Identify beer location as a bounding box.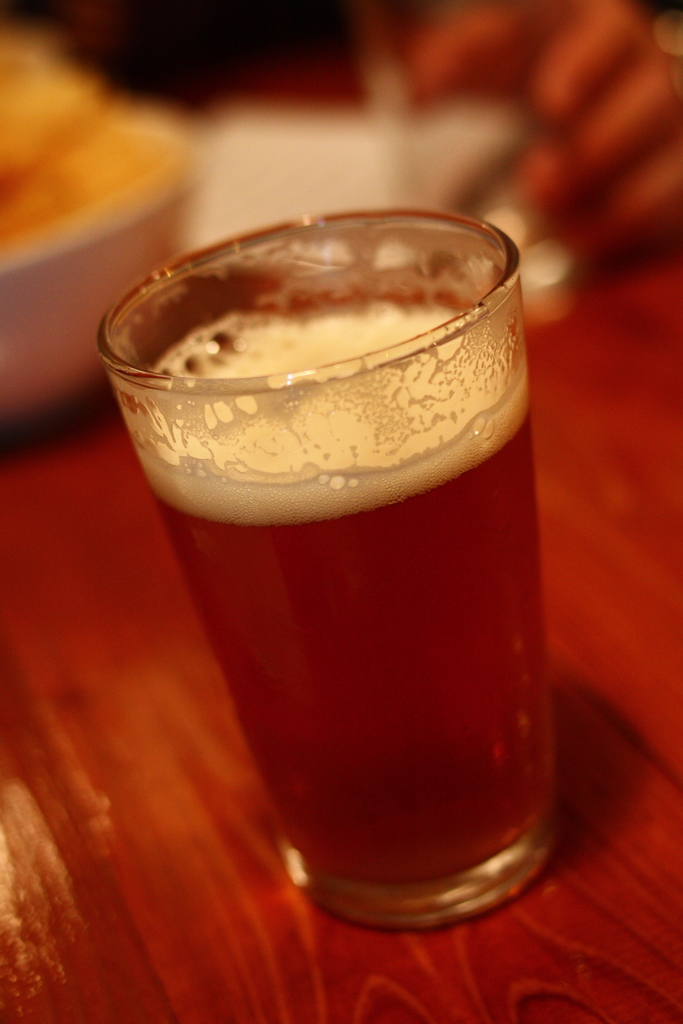
{"x1": 143, "y1": 306, "x2": 551, "y2": 893}.
